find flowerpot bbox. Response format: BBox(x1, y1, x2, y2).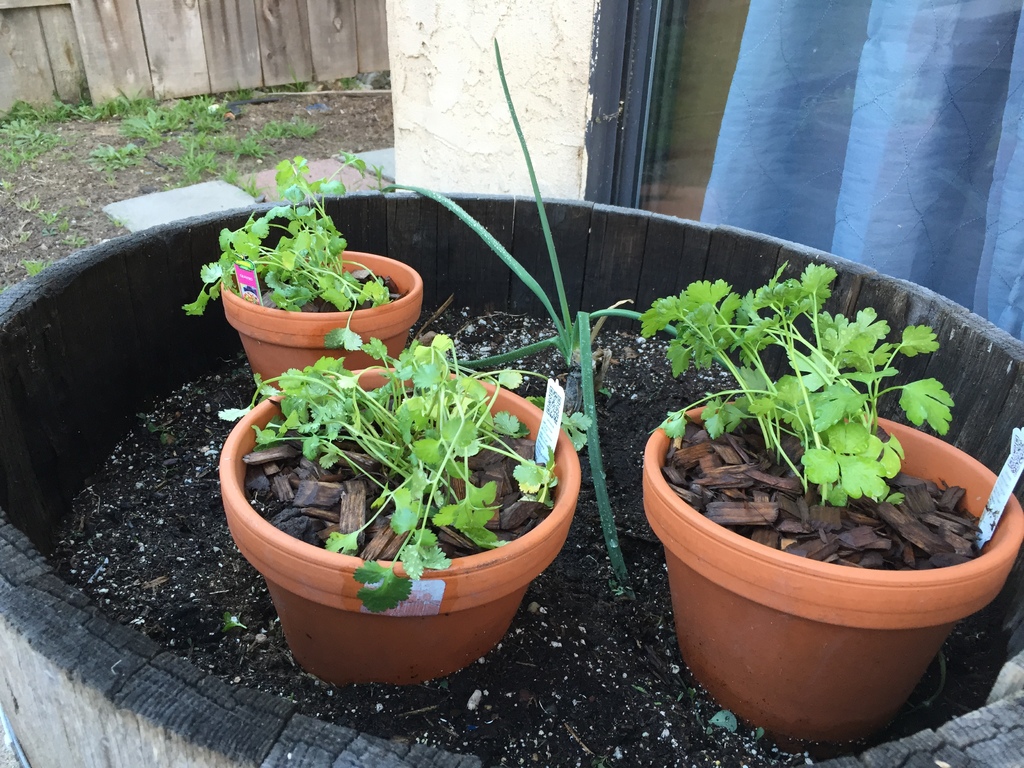
BBox(237, 379, 593, 680).
